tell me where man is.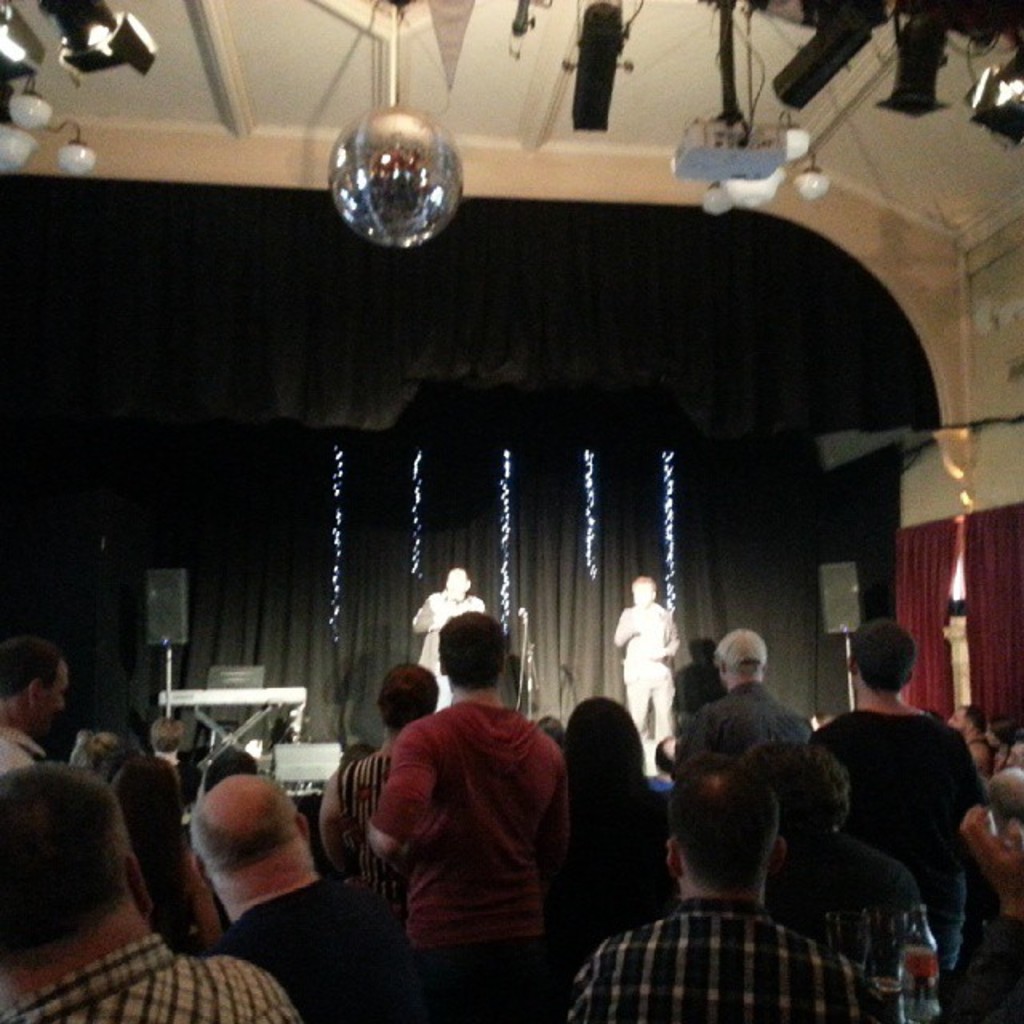
man is at x1=408, y1=566, x2=485, y2=709.
